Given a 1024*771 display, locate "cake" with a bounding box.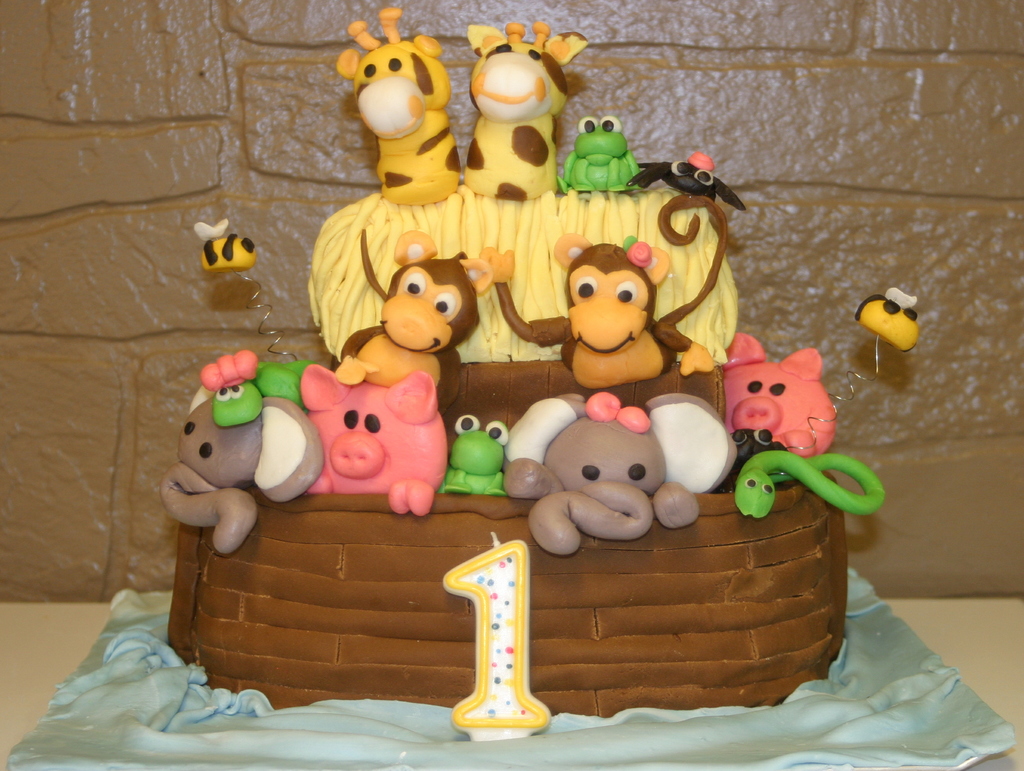
Located: locate(161, 4, 886, 704).
